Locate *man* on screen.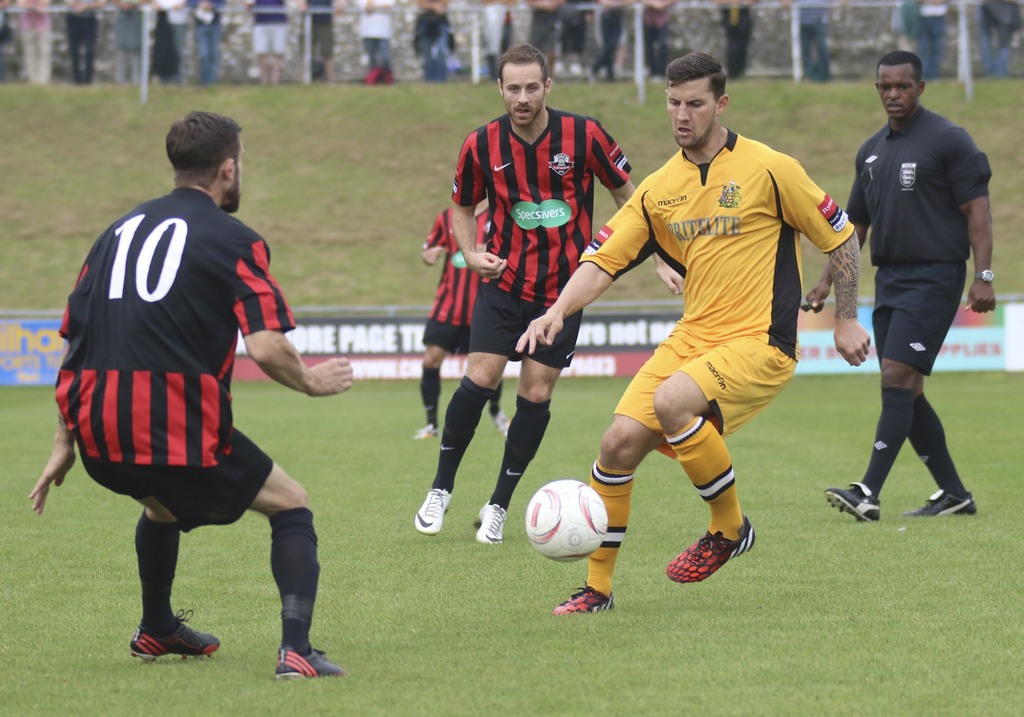
On screen at 408, 38, 685, 547.
